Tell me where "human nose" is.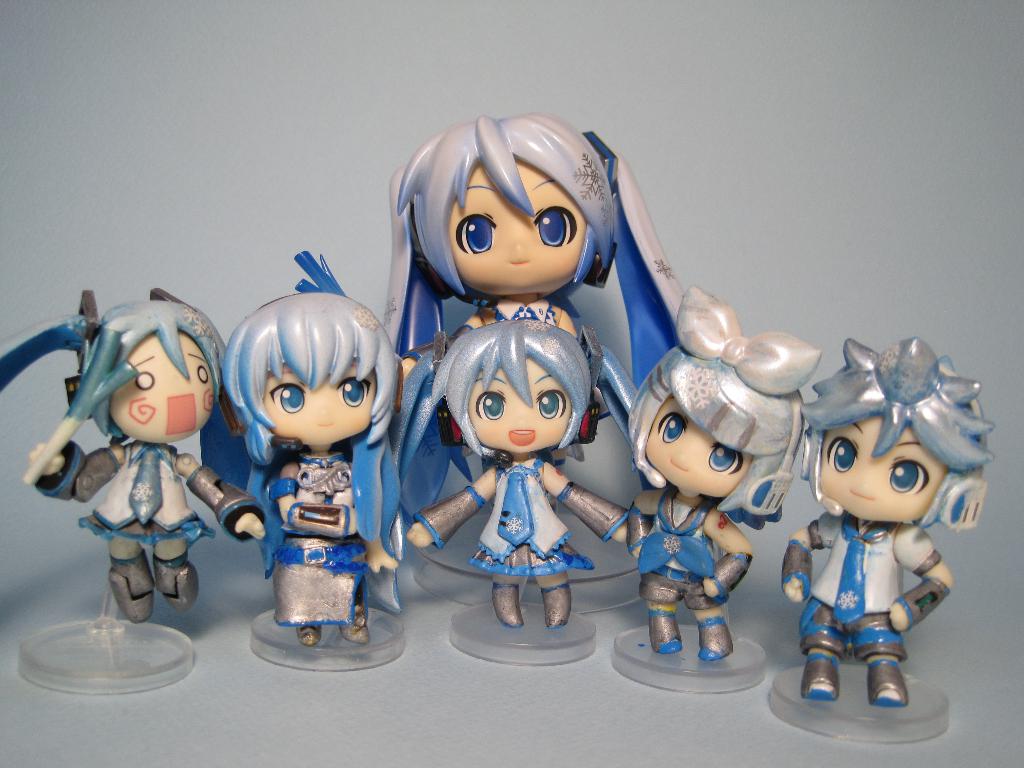
"human nose" is at 849, 478, 875, 497.
